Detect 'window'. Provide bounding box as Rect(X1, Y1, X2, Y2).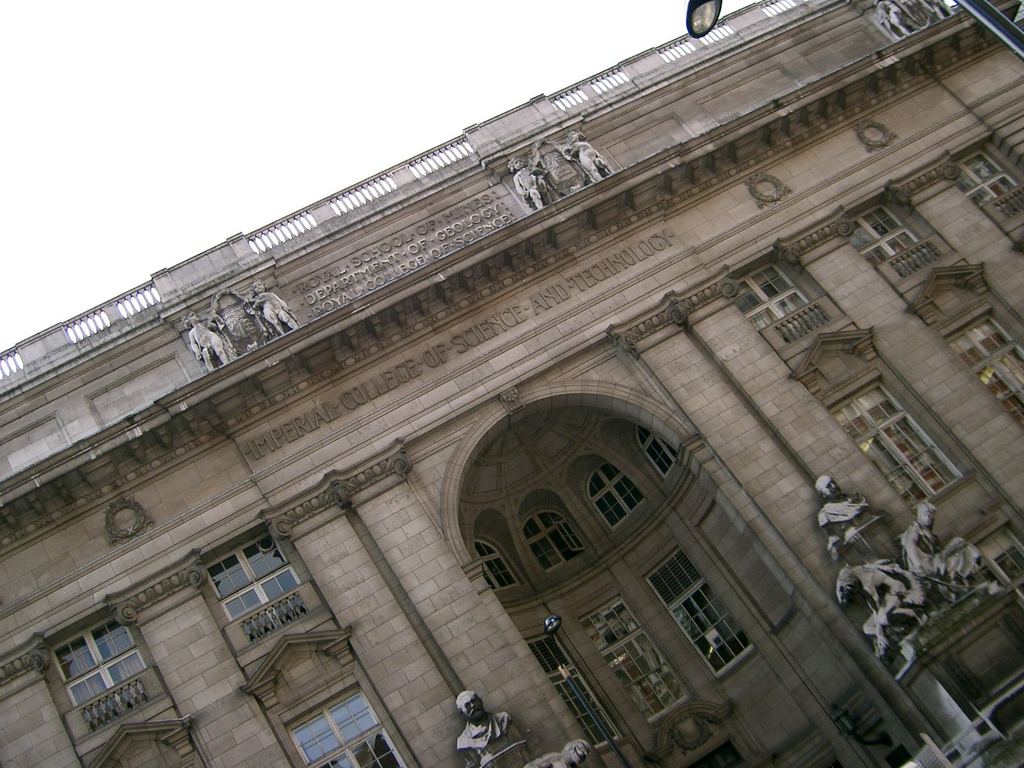
Rect(292, 668, 401, 767).
